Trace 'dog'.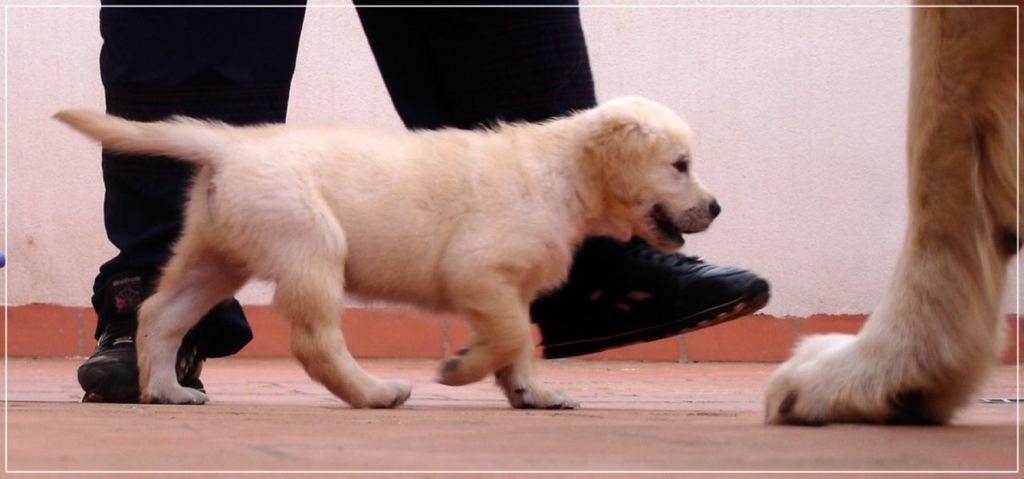
Traced to pyautogui.locateOnScreen(50, 95, 726, 408).
